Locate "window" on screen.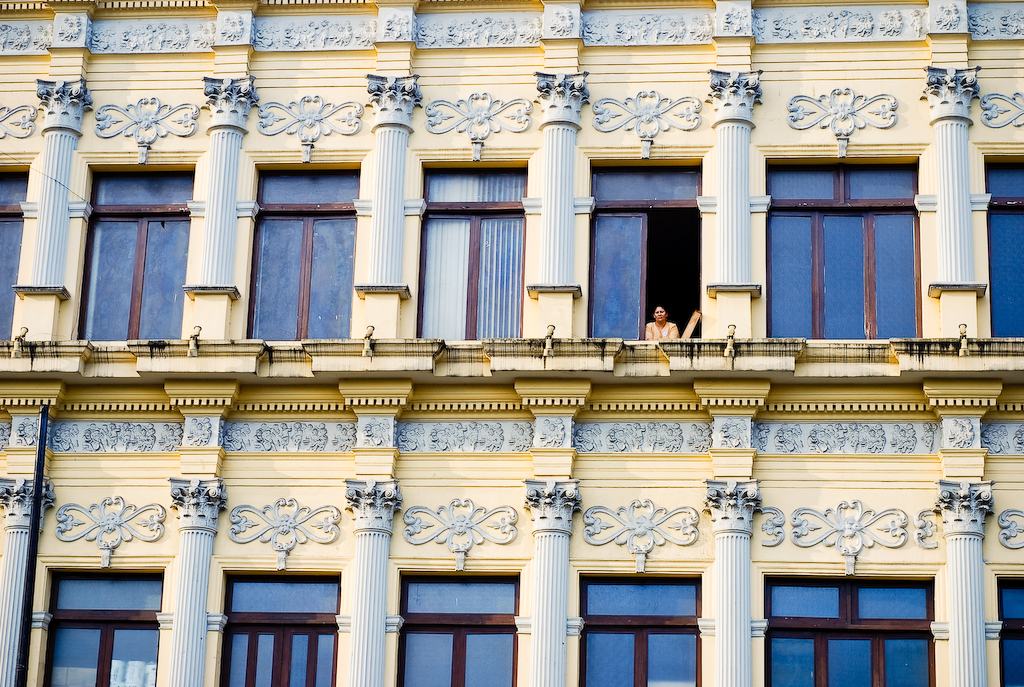
On screen at [left=422, top=165, right=529, bottom=346].
